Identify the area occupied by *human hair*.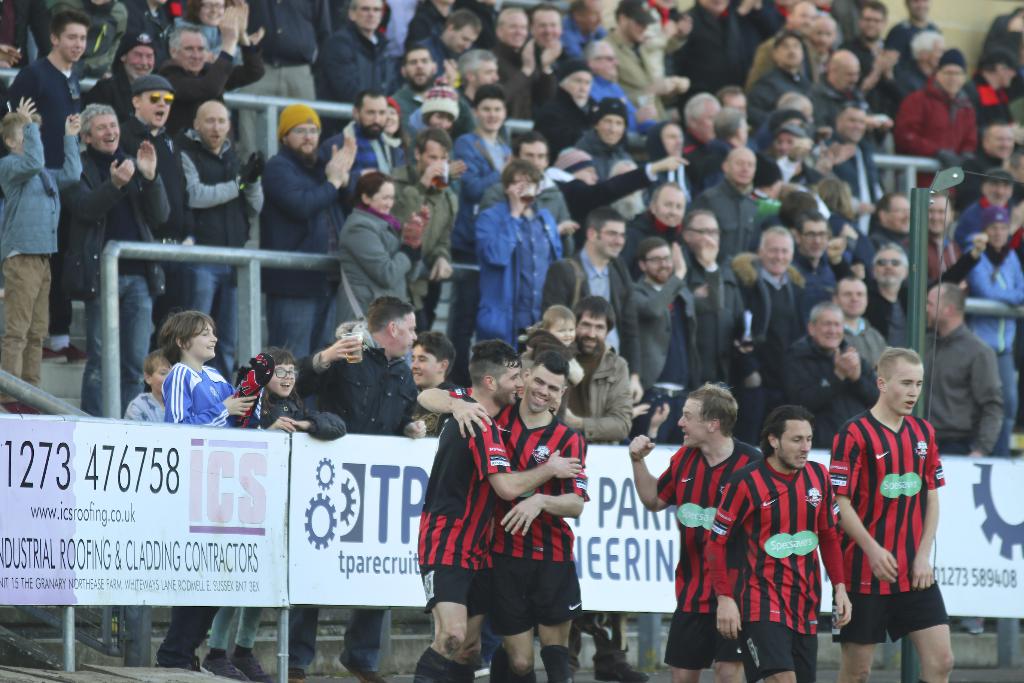
Area: {"x1": 636, "y1": 236, "x2": 671, "y2": 268}.
